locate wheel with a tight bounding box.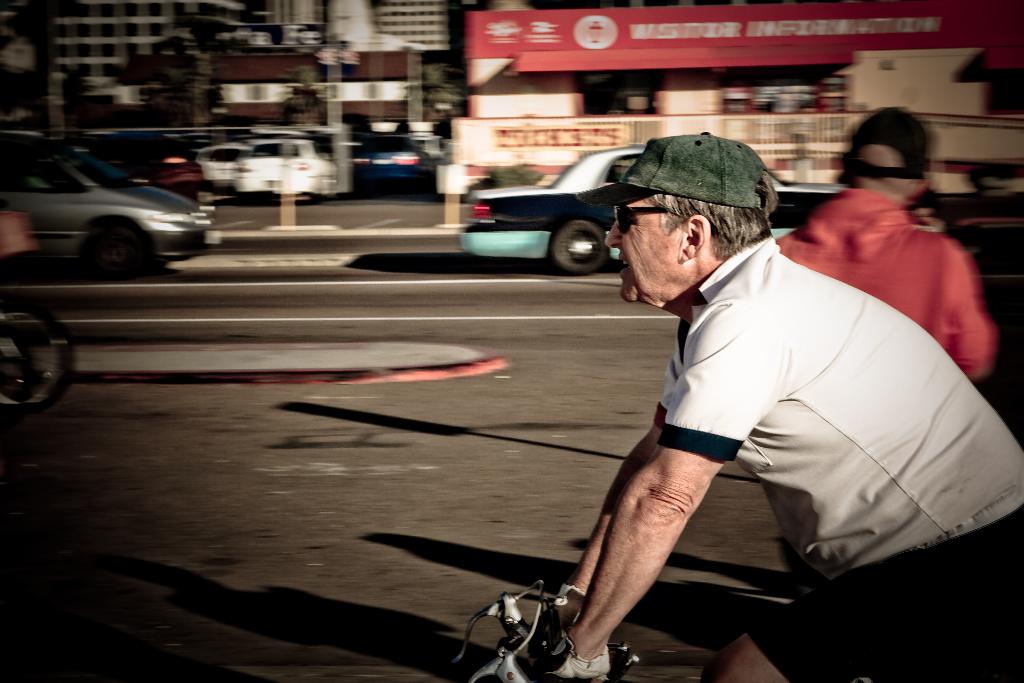
locate(0, 303, 76, 419).
